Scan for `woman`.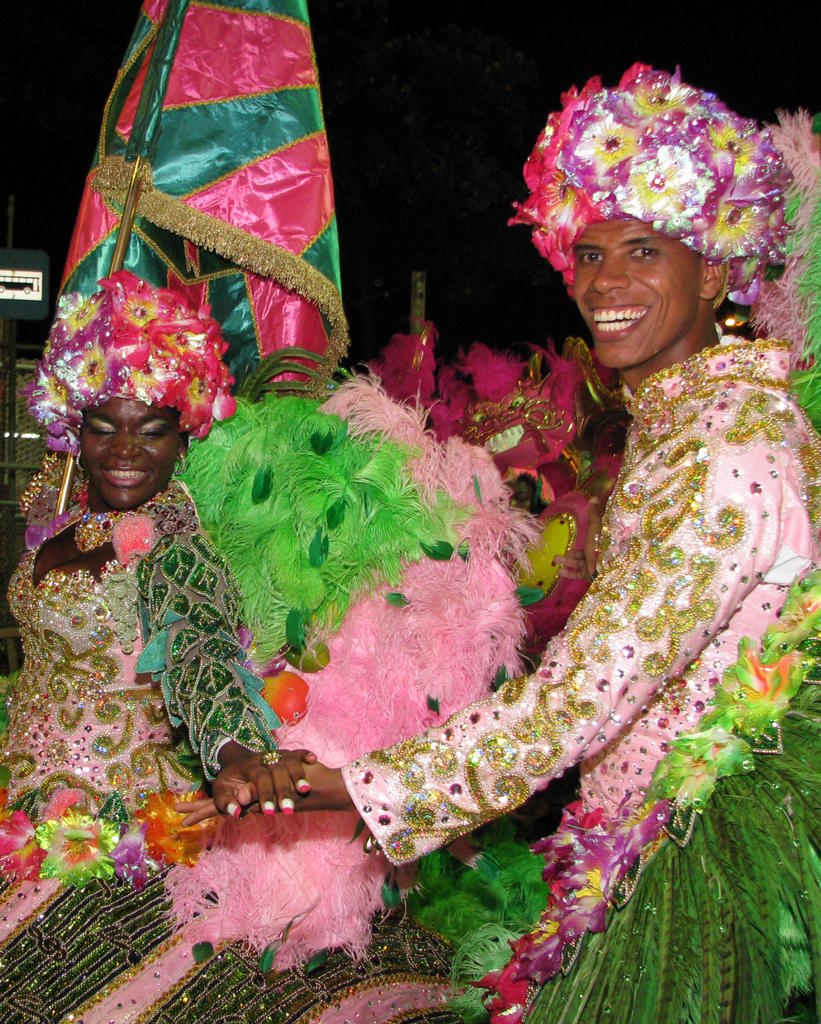
Scan result: (left=0, top=272, right=318, bottom=881).
